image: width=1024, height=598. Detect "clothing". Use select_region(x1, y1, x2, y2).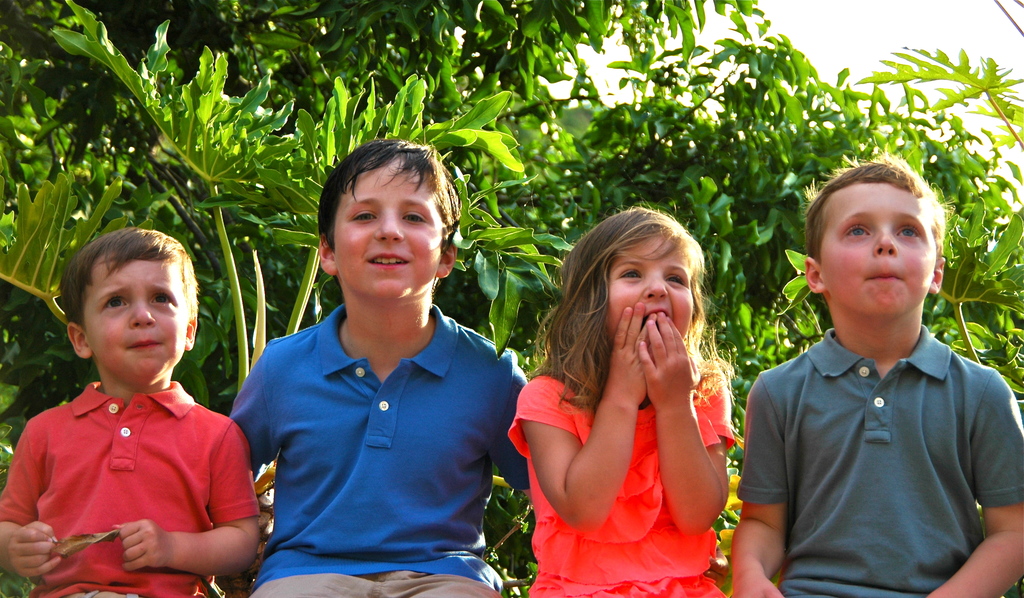
select_region(13, 363, 248, 572).
